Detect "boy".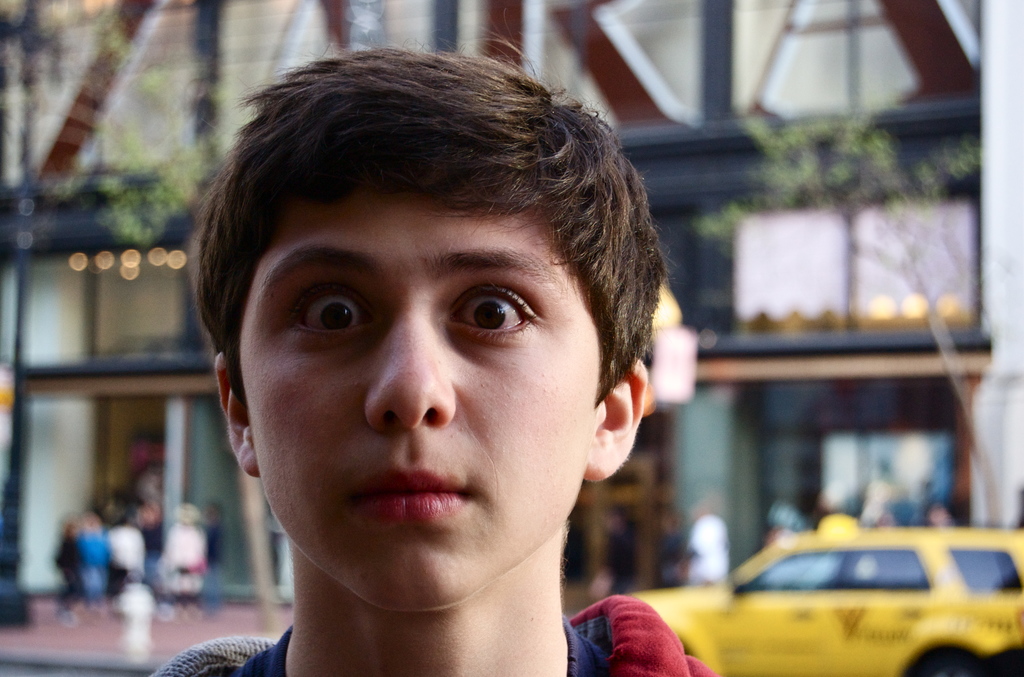
Detected at 140:43:717:676.
